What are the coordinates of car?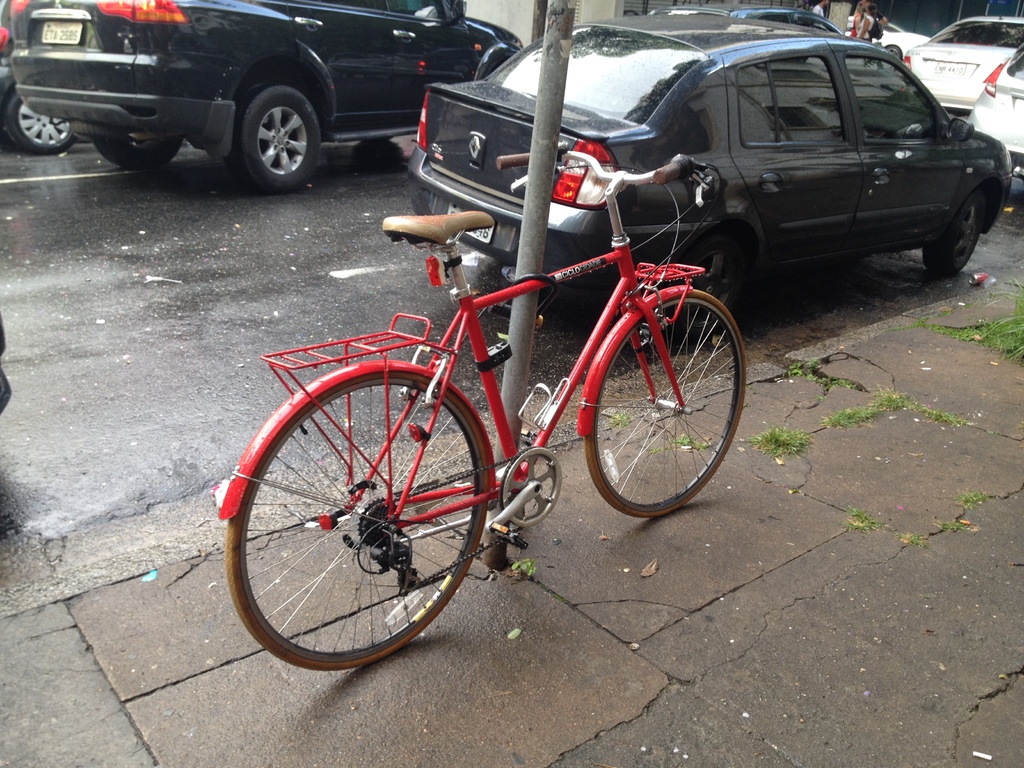
bbox(499, 34, 1001, 312).
